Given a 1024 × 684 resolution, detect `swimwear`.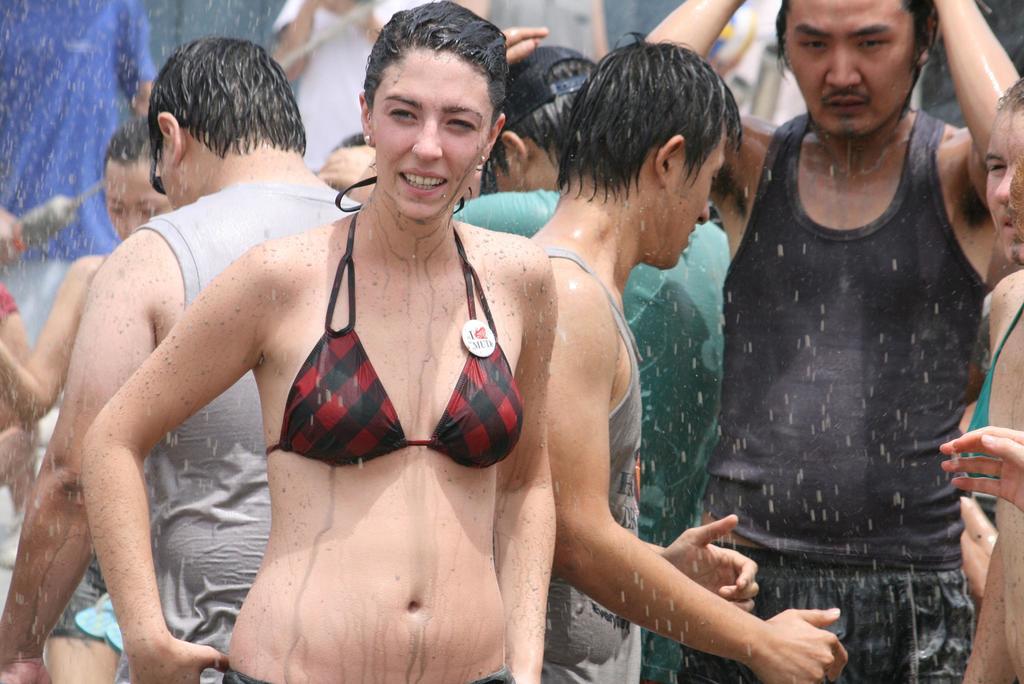
[669,99,996,683].
